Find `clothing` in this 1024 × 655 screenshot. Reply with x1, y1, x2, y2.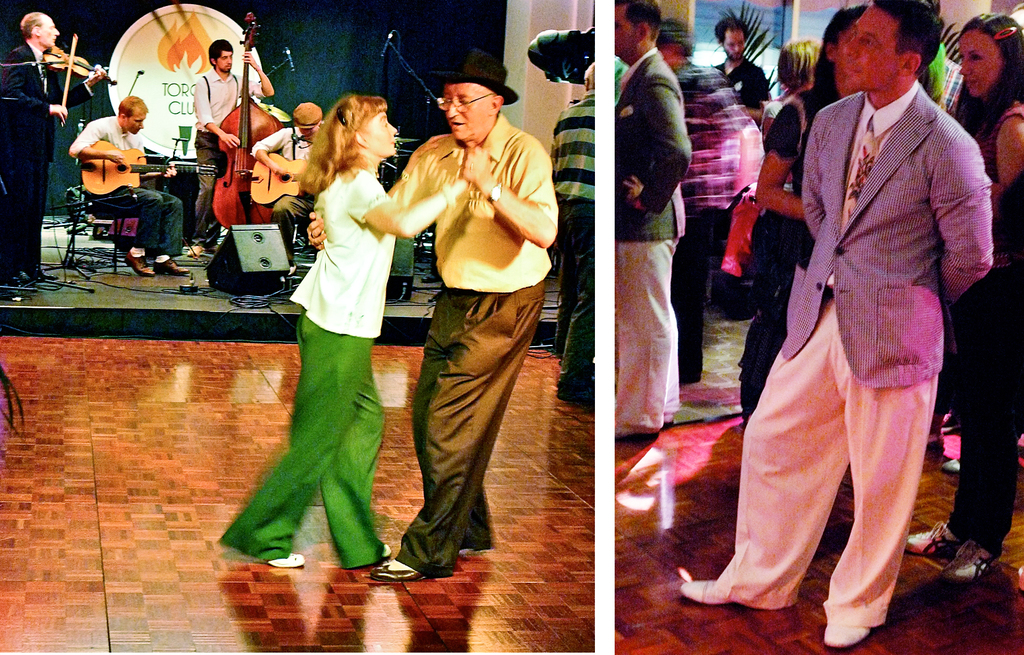
74, 111, 182, 259.
